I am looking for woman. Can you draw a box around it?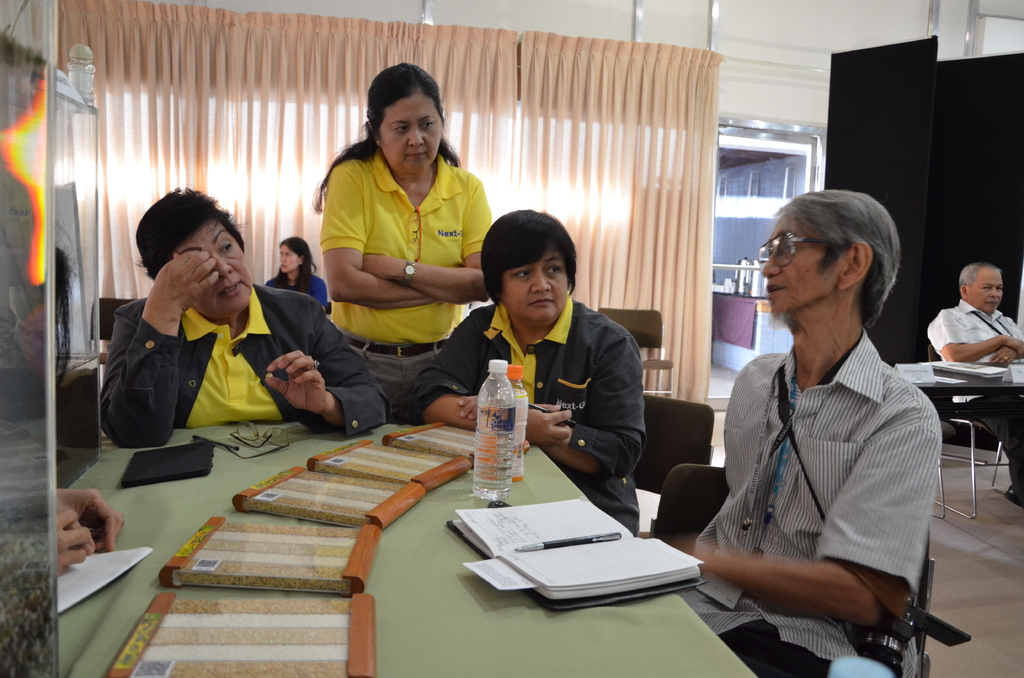
Sure, the bounding box is detection(264, 234, 339, 316).
